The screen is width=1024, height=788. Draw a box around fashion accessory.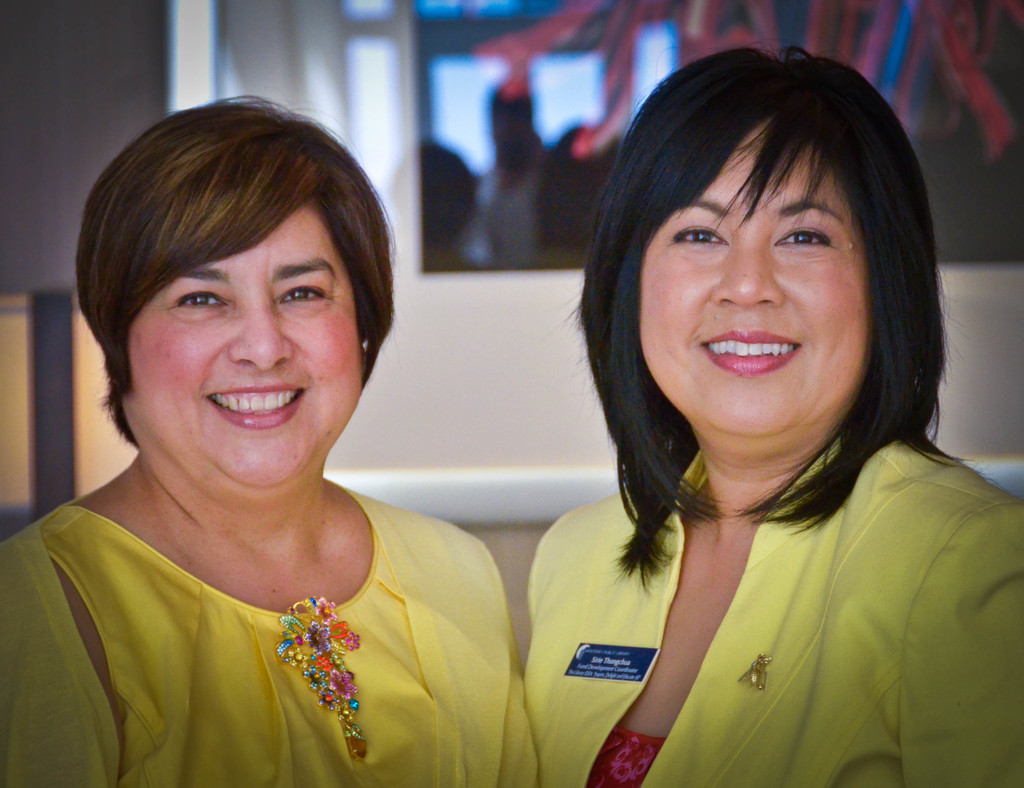
<region>359, 332, 372, 371</region>.
